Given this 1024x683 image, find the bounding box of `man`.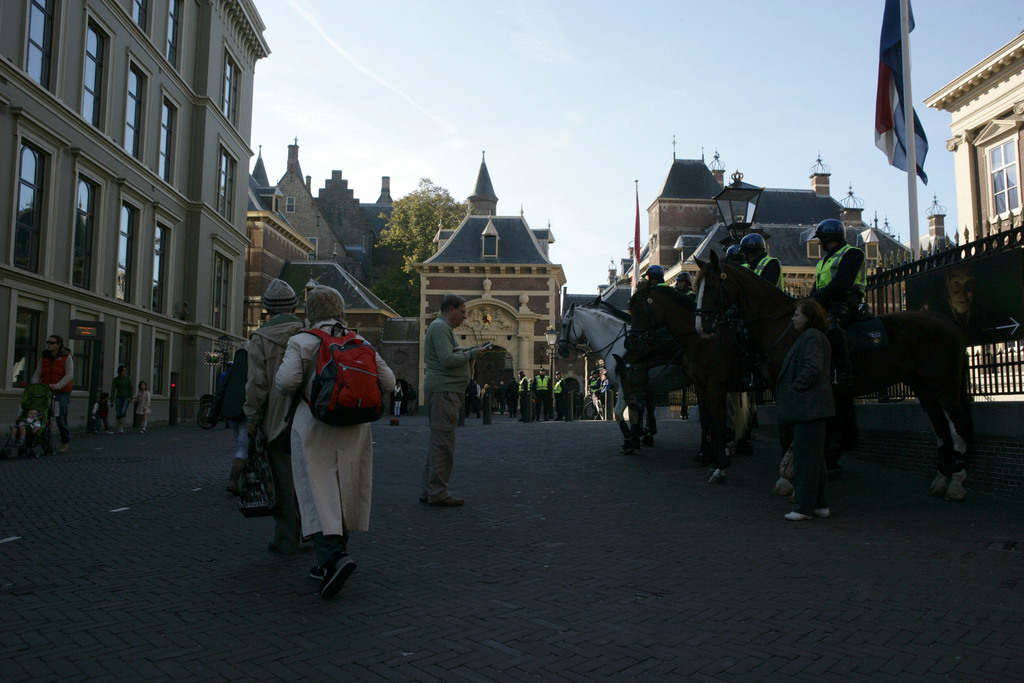
{"left": 30, "top": 333, "right": 74, "bottom": 457}.
